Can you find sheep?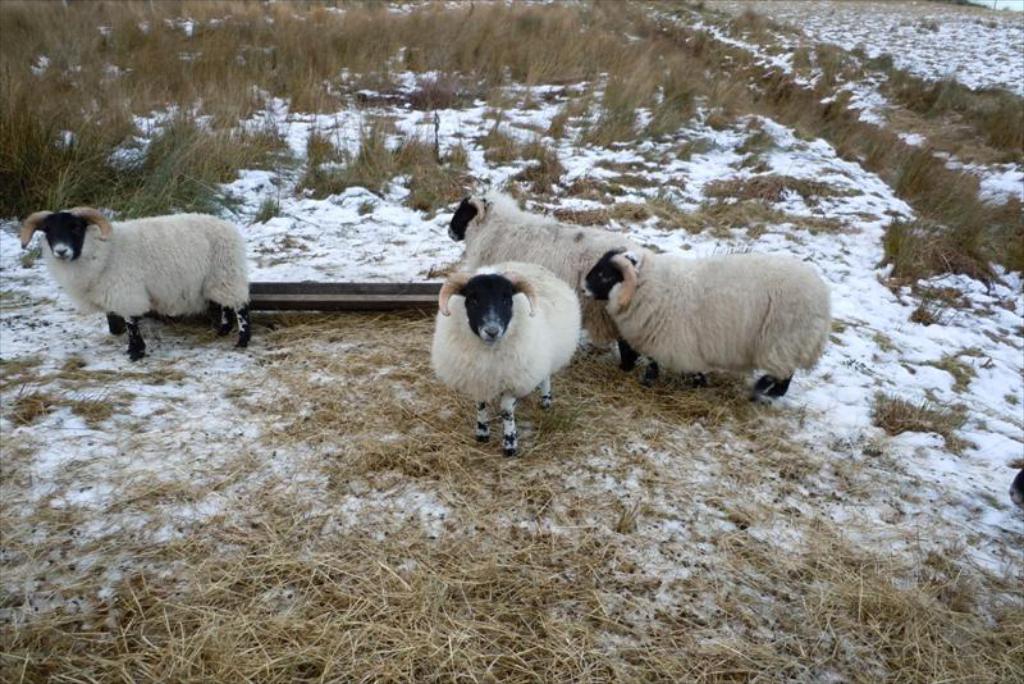
Yes, bounding box: bbox=[20, 192, 248, 360].
